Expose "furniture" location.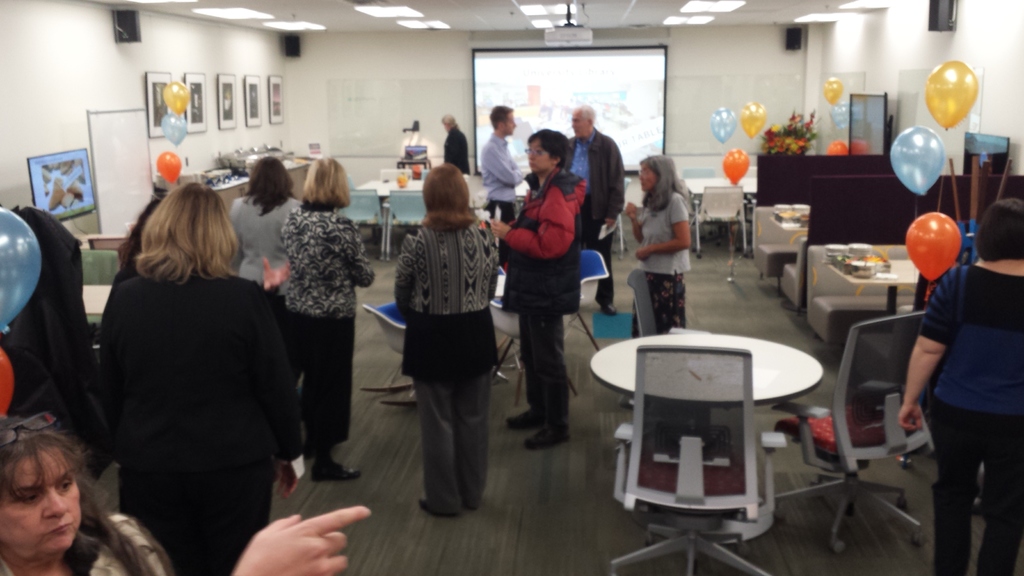
Exposed at (left=768, top=208, right=808, bottom=239).
